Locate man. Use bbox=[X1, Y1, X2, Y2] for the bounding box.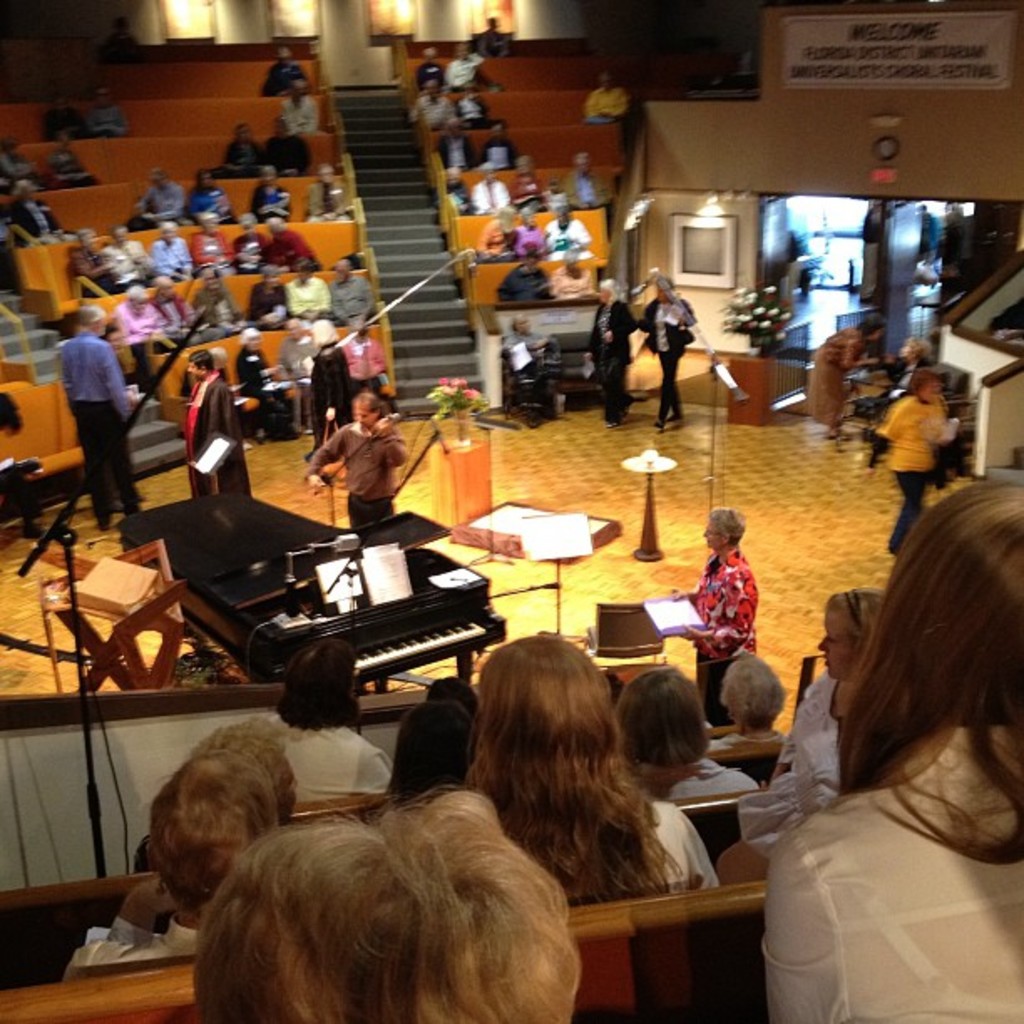
bbox=[192, 256, 249, 331].
